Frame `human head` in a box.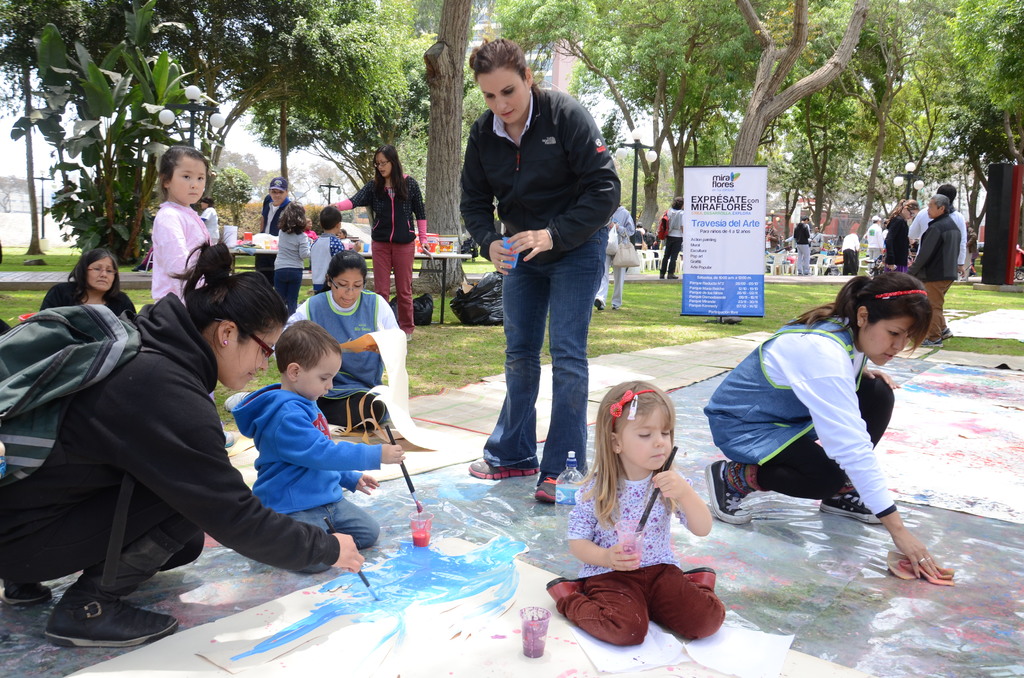
crop(837, 268, 934, 365).
